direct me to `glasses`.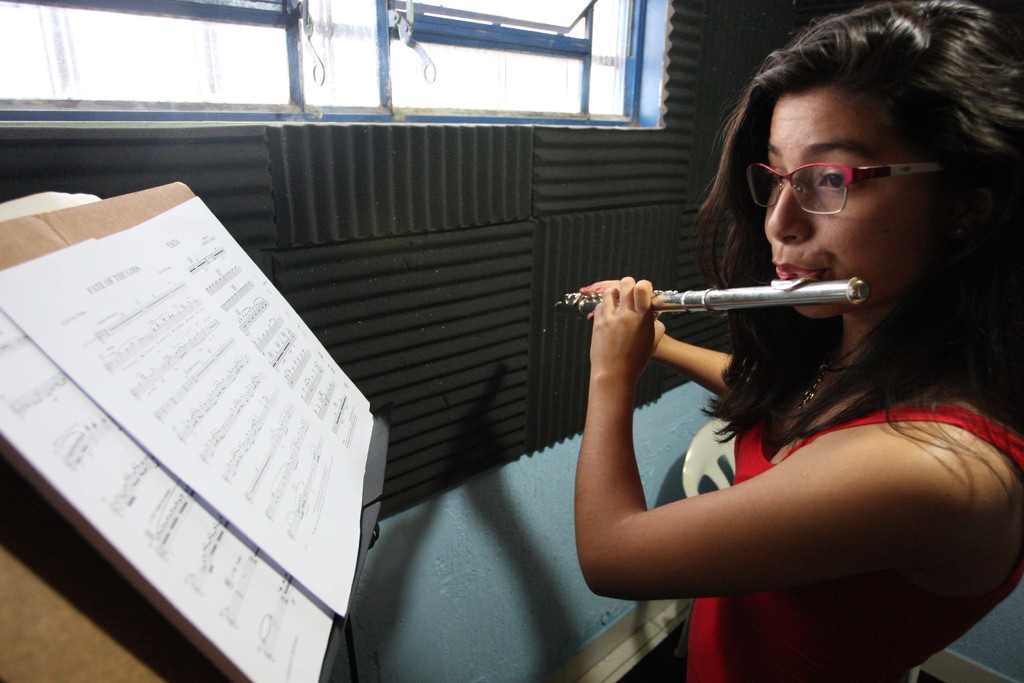
Direction: <bbox>742, 136, 954, 214</bbox>.
